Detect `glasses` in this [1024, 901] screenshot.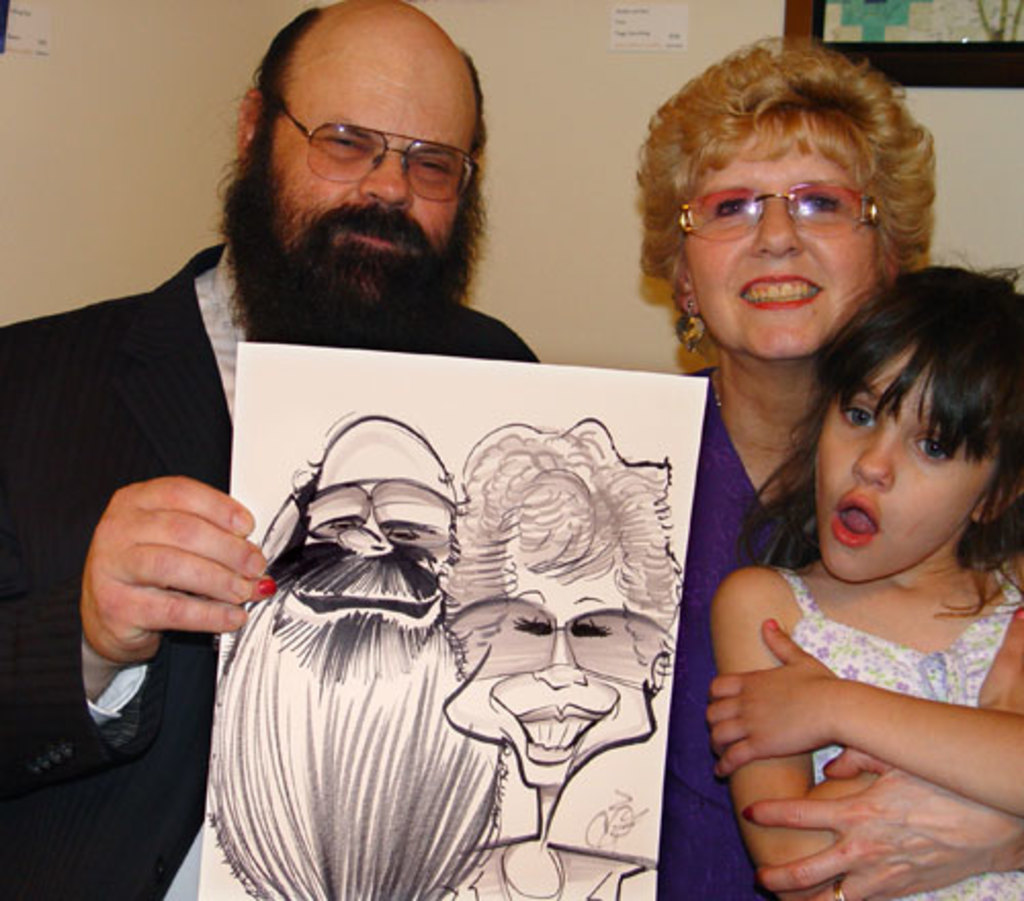
Detection: (674, 180, 881, 246).
